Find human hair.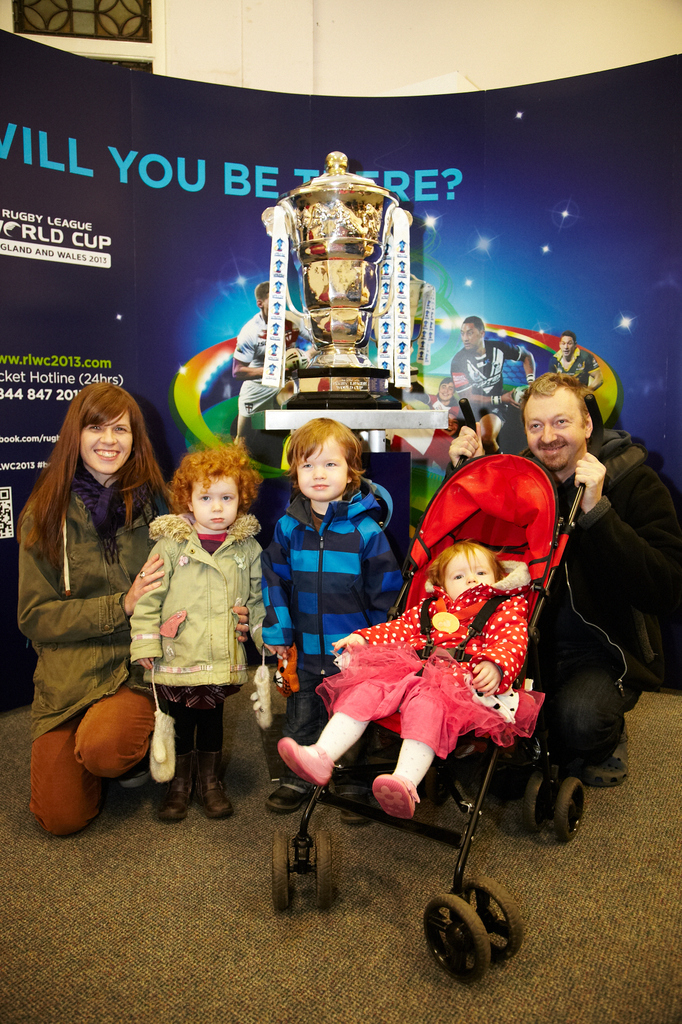
<box>290,419,369,487</box>.
